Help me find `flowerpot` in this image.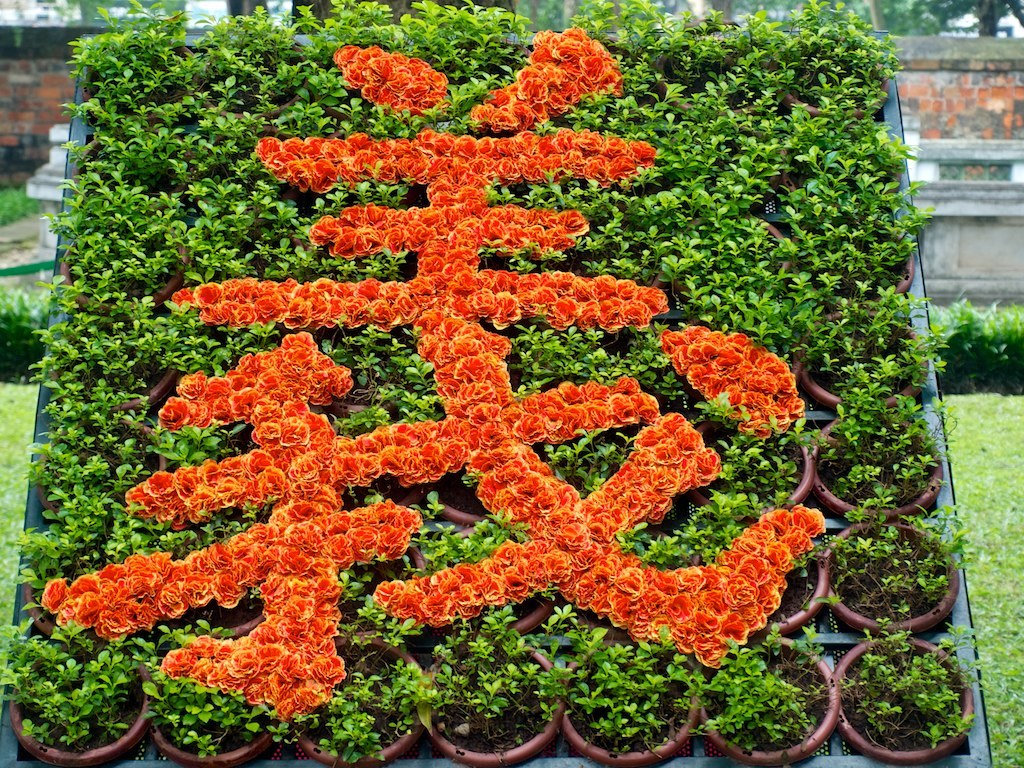
Found it: Rect(151, 658, 281, 767).
